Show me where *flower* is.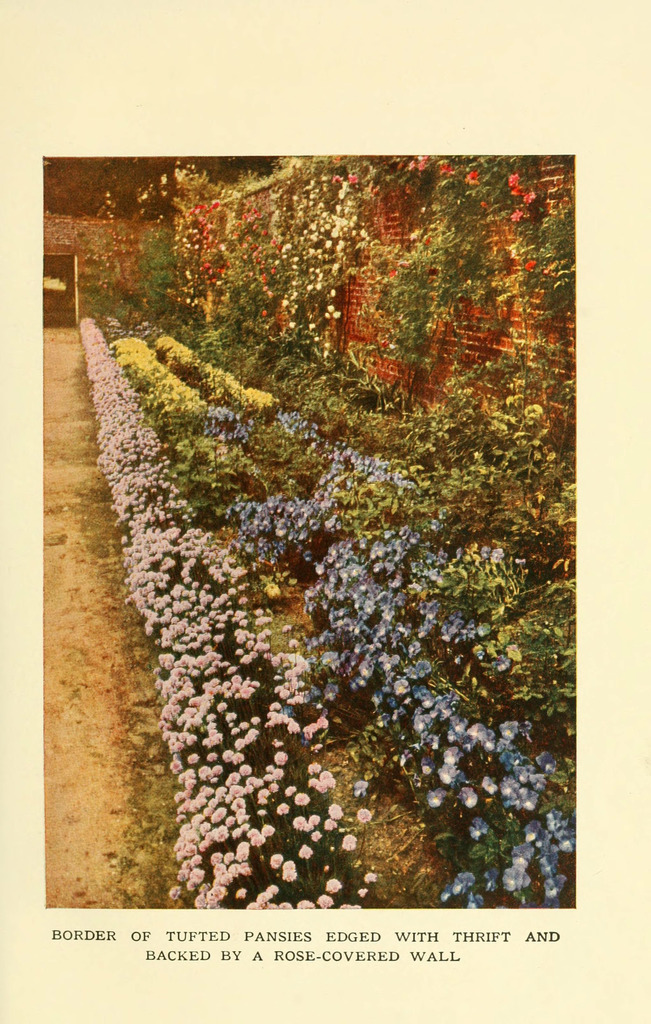
*flower* is at 278 864 304 885.
